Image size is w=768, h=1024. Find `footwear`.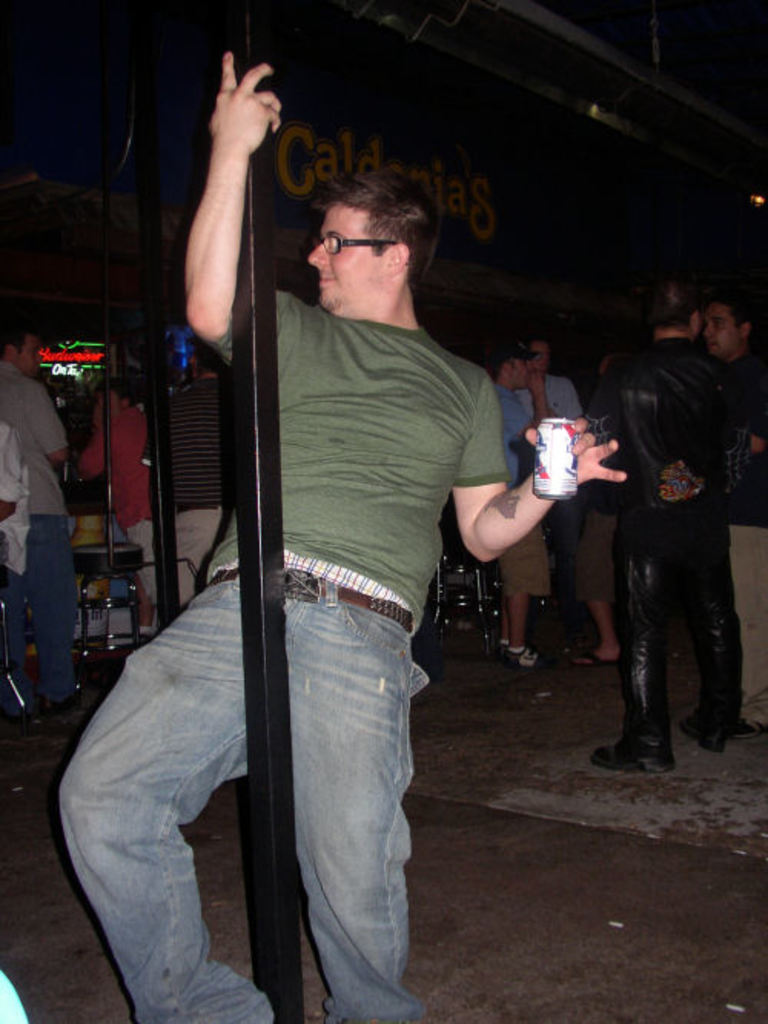
bbox=(590, 735, 667, 772).
